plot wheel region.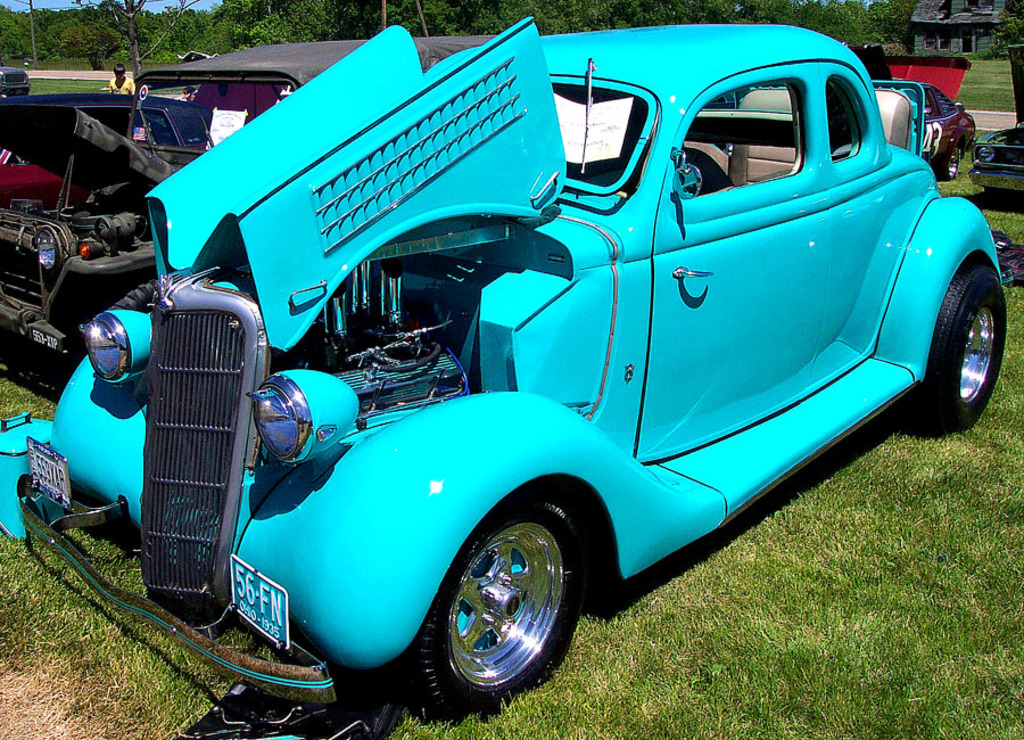
Plotted at bbox=(933, 145, 958, 181).
